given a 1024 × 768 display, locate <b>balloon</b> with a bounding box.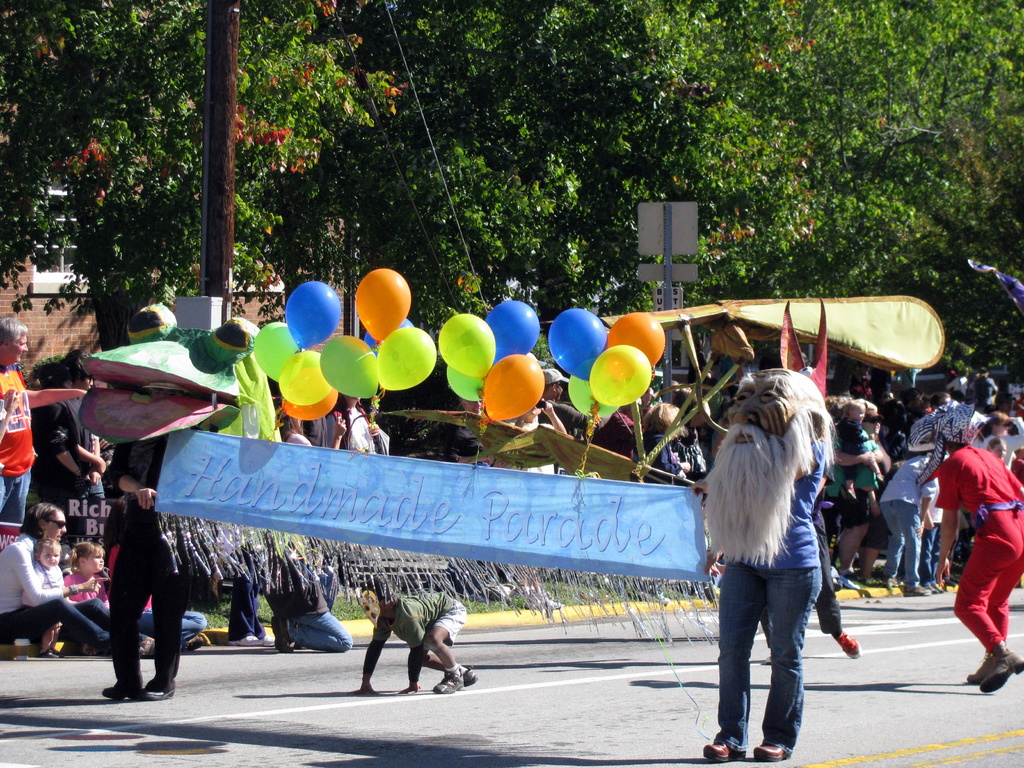
Located: x1=354 y1=268 x2=411 y2=342.
